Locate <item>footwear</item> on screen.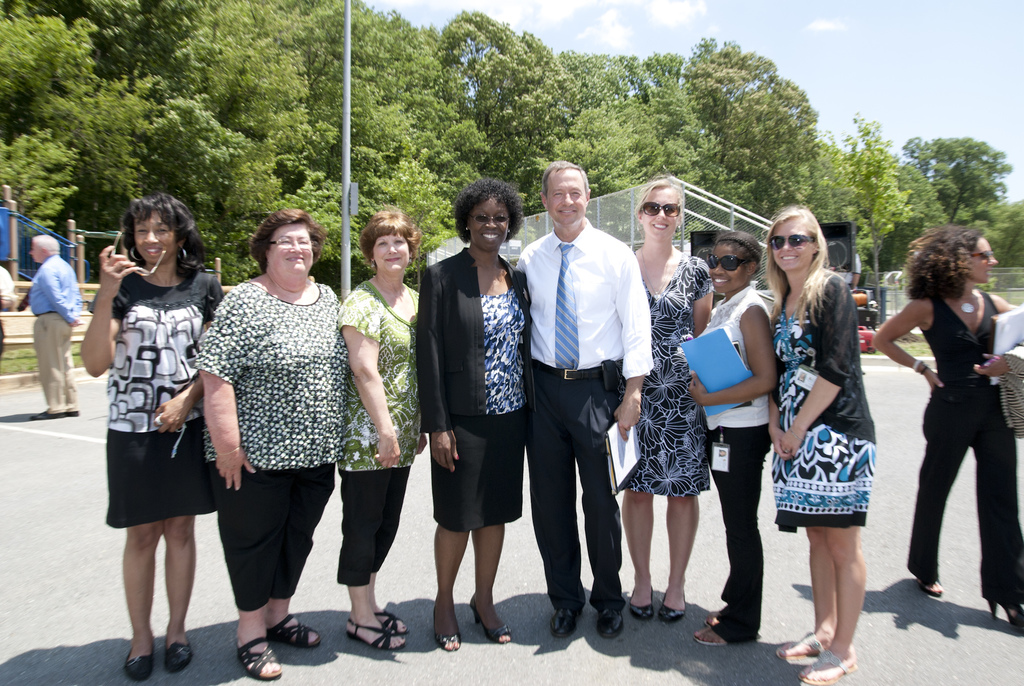
On screen at [left=554, top=599, right=580, bottom=646].
